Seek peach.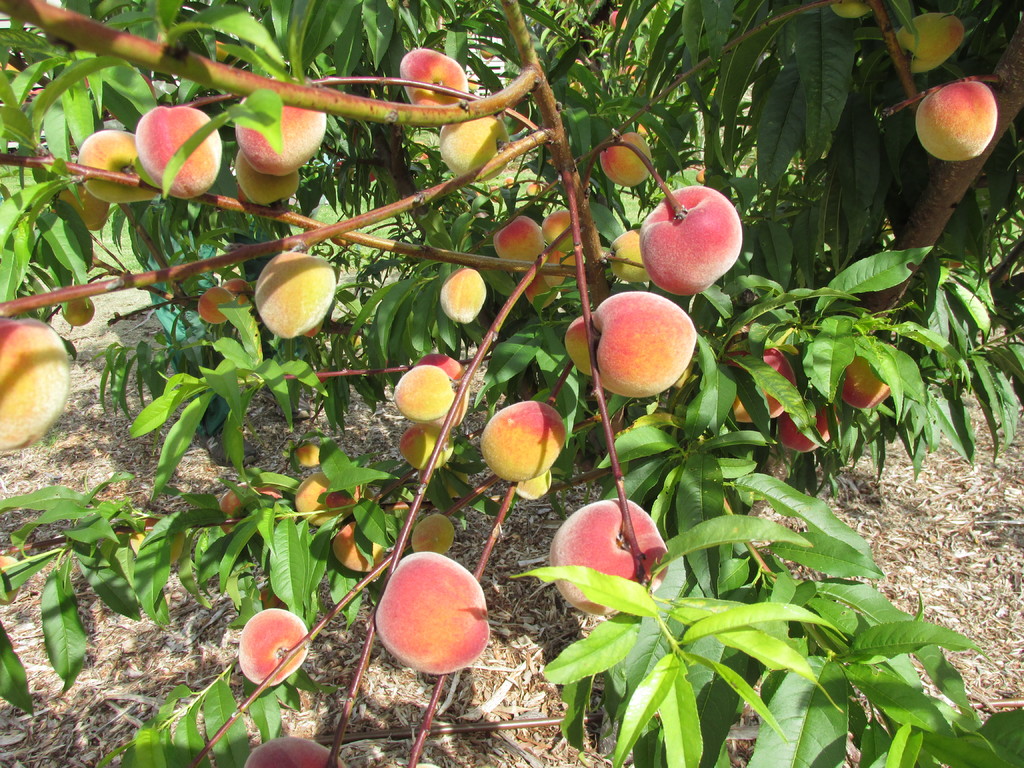
x1=481, y1=402, x2=567, y2=484.
